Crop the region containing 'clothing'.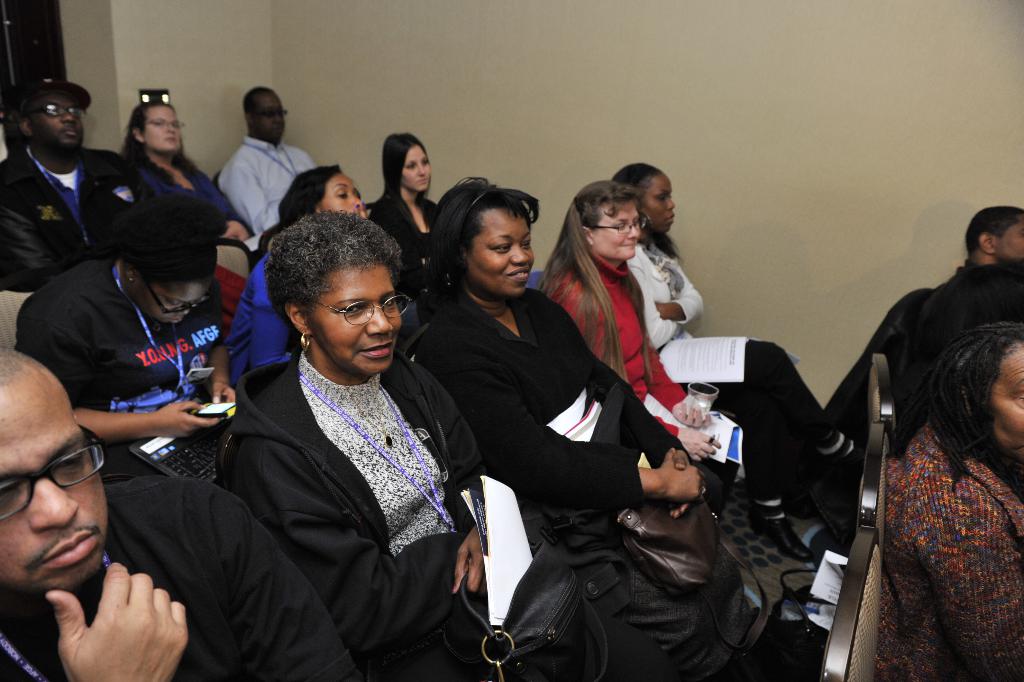
Crop region: 541 256 794 501.
